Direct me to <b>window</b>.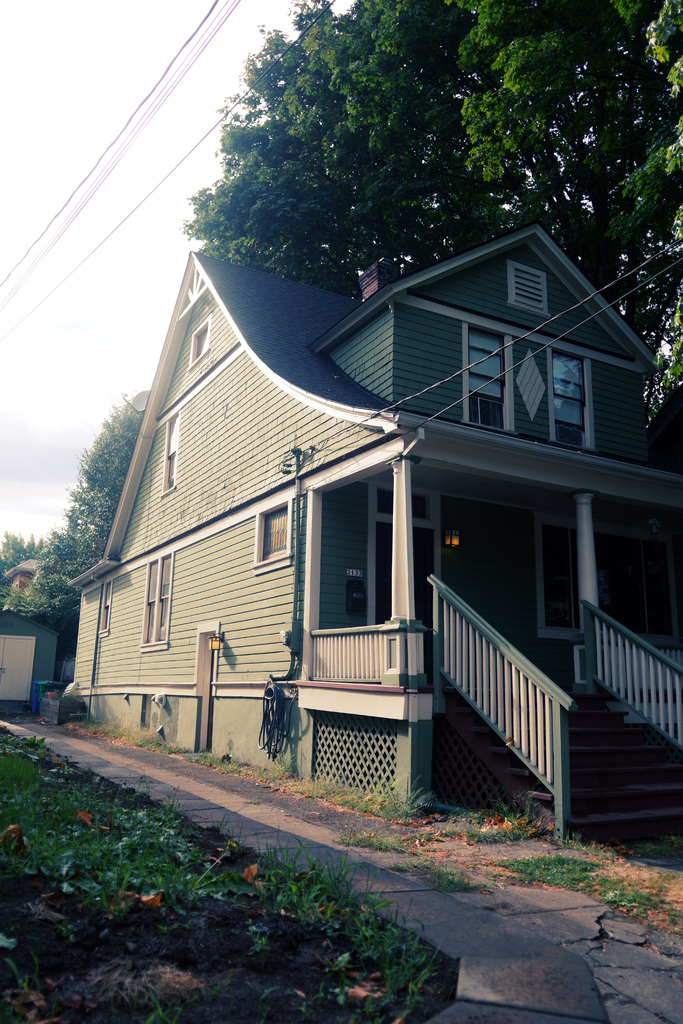
Direction: crop(138, 552, 171, 651).
